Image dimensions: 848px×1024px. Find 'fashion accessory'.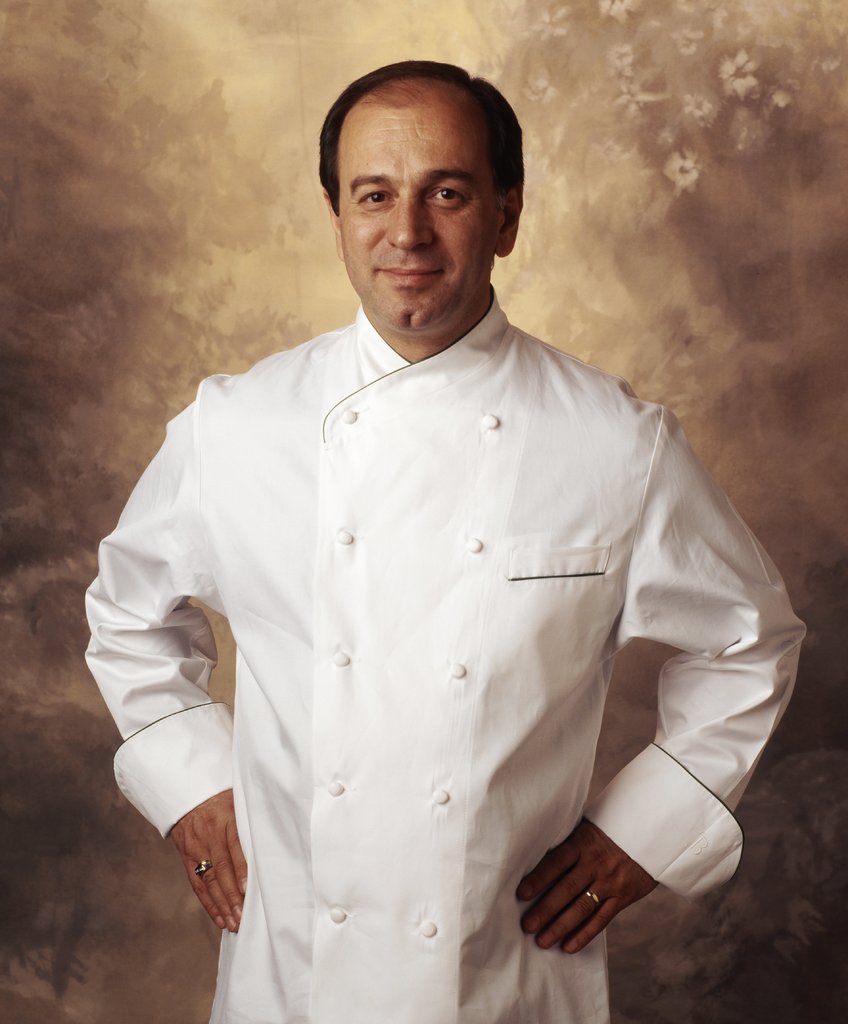
bbox(190, 853, 218, 877).
